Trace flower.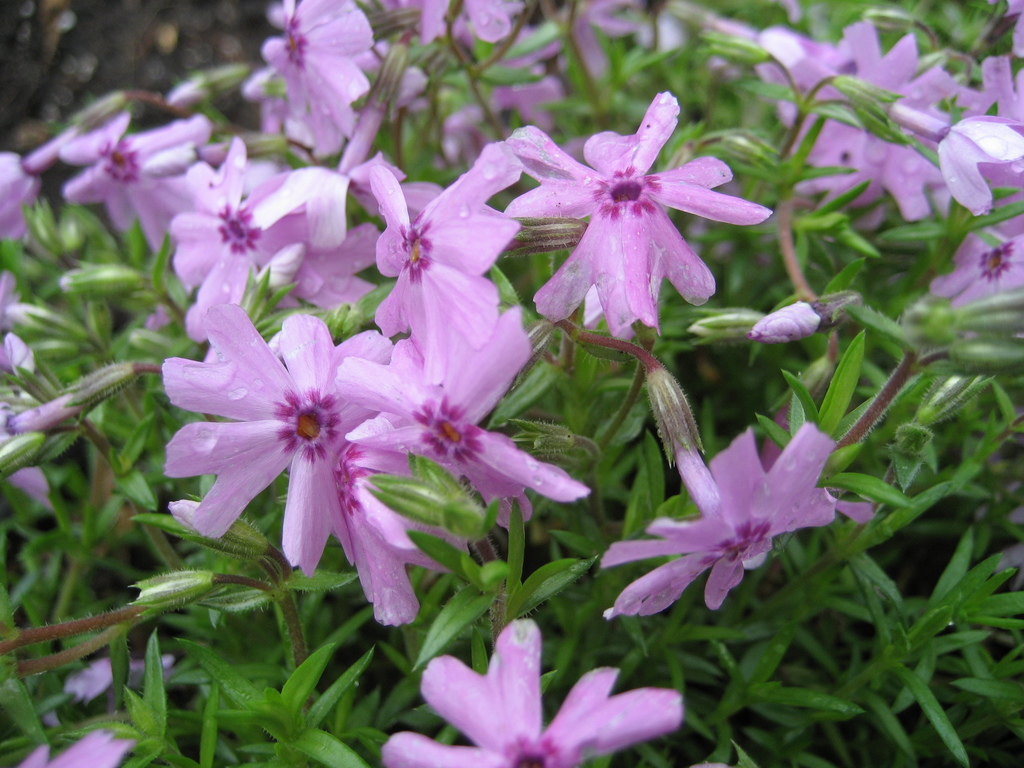
Traced to box=[159, 296, 397, 572].
